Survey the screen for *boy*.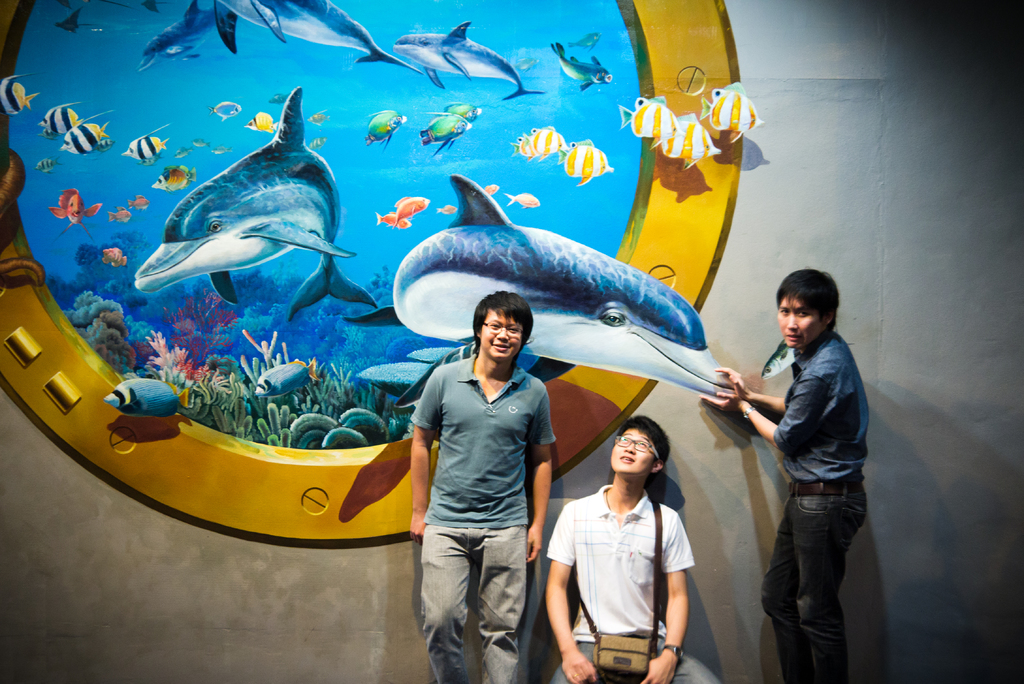
Survey found: crop(412, 290, 564, 683).
